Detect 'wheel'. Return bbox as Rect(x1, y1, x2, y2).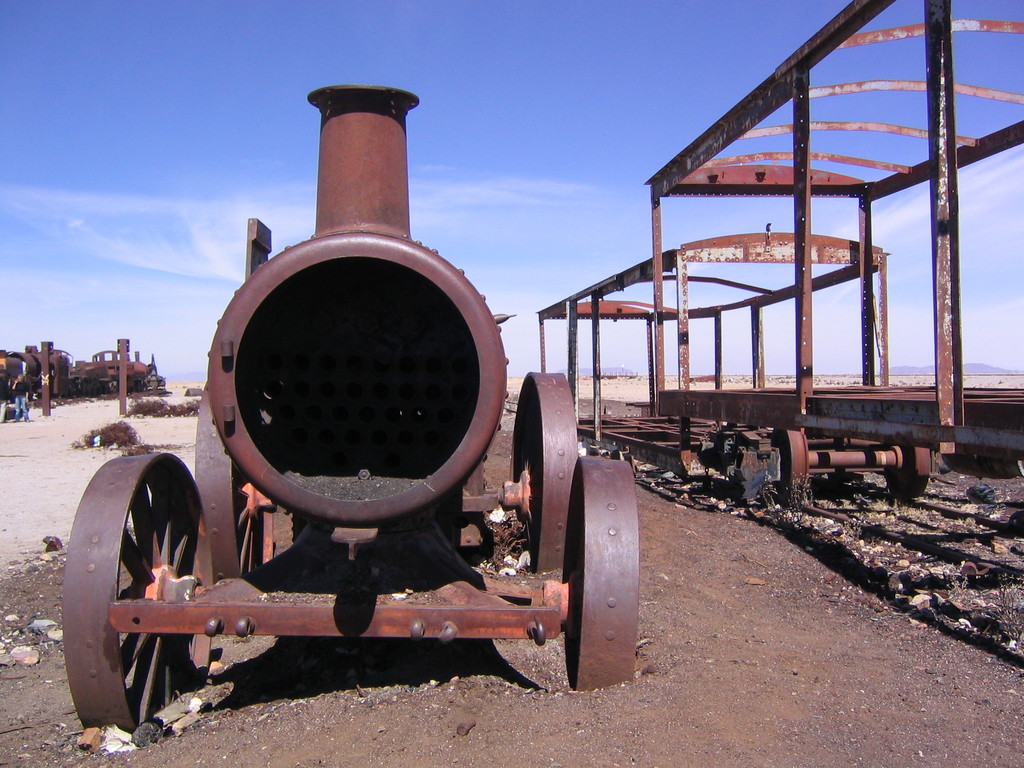
Rect(570, 449, 633, 700).
